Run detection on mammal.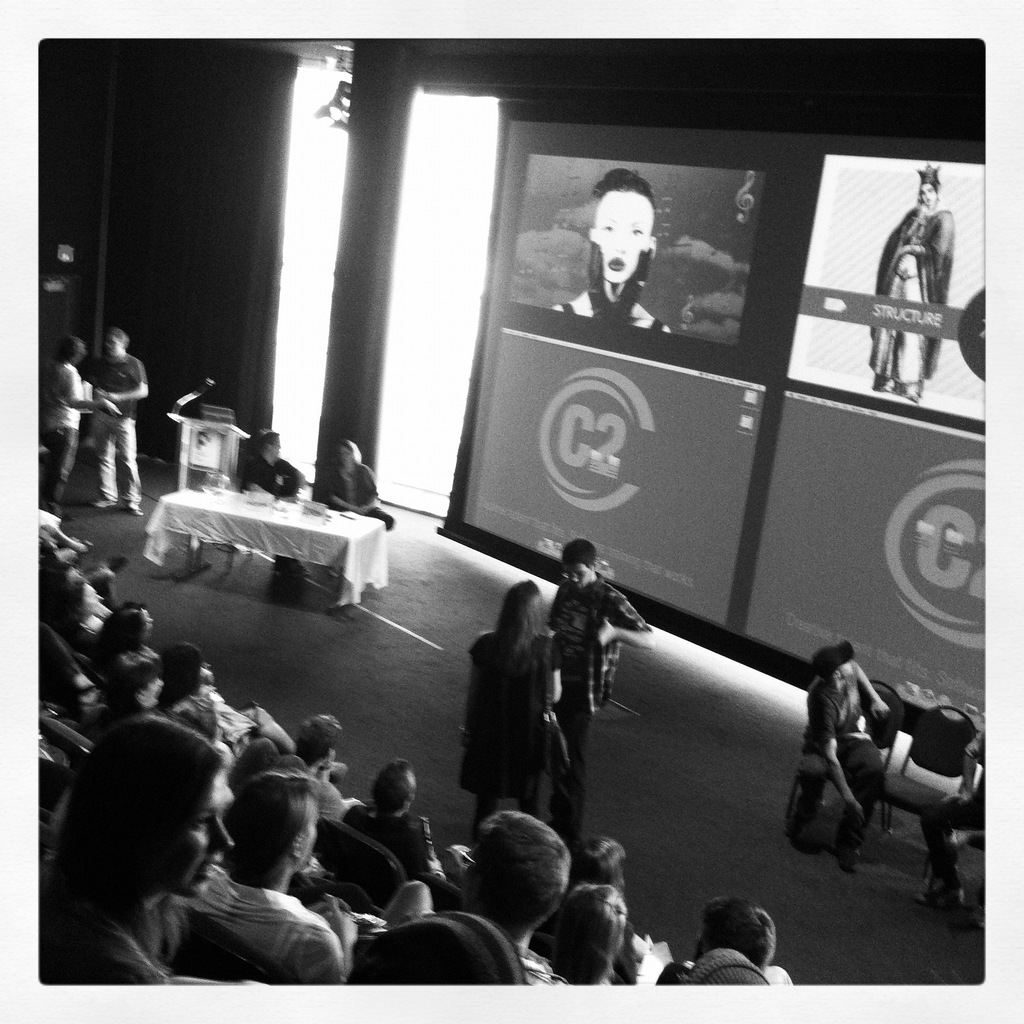
Result: {"x1": 344, "y1": 758, "x2": 445, "y2": 879}.
